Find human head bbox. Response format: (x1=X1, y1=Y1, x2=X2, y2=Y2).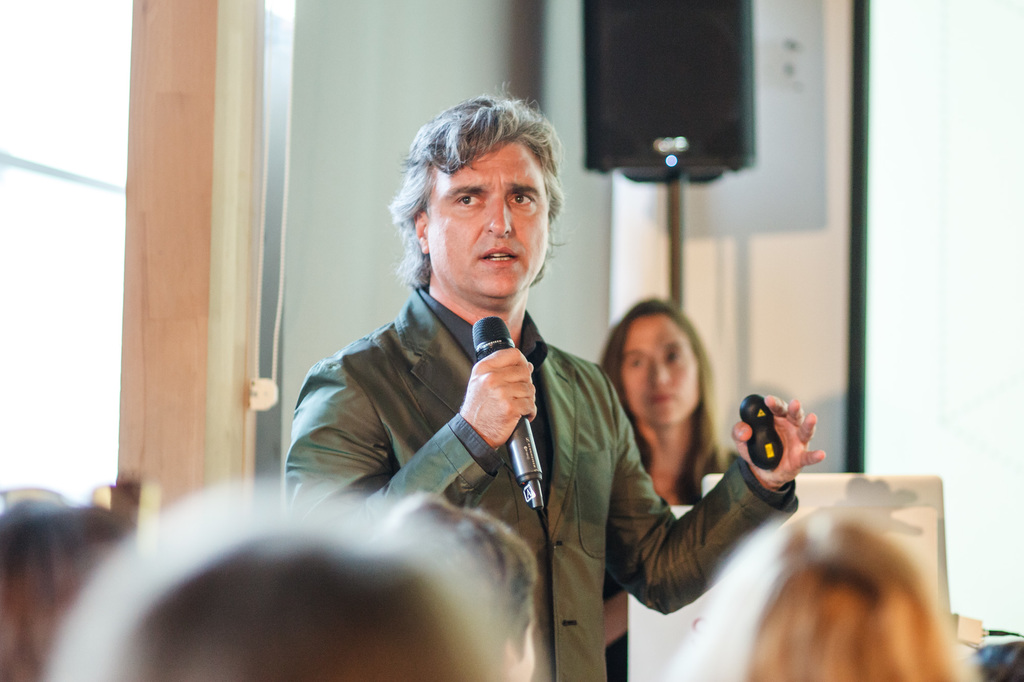
(x1=375, y1=491, x2=559, y2=681).
